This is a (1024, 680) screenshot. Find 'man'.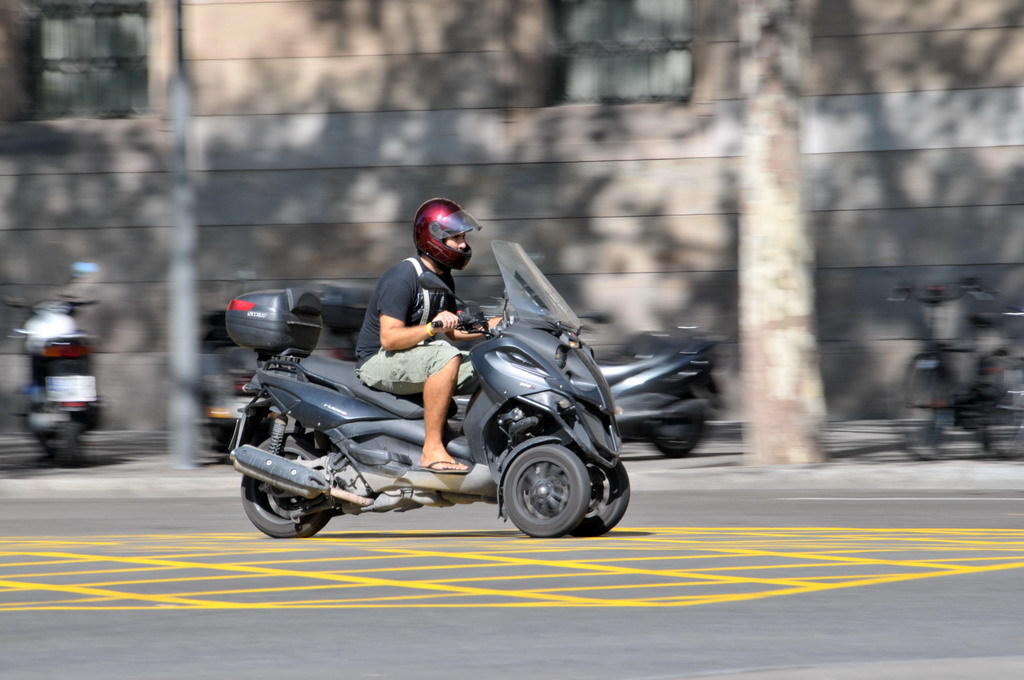
Bounding box: l=353, t=195, r=496, b=481.
